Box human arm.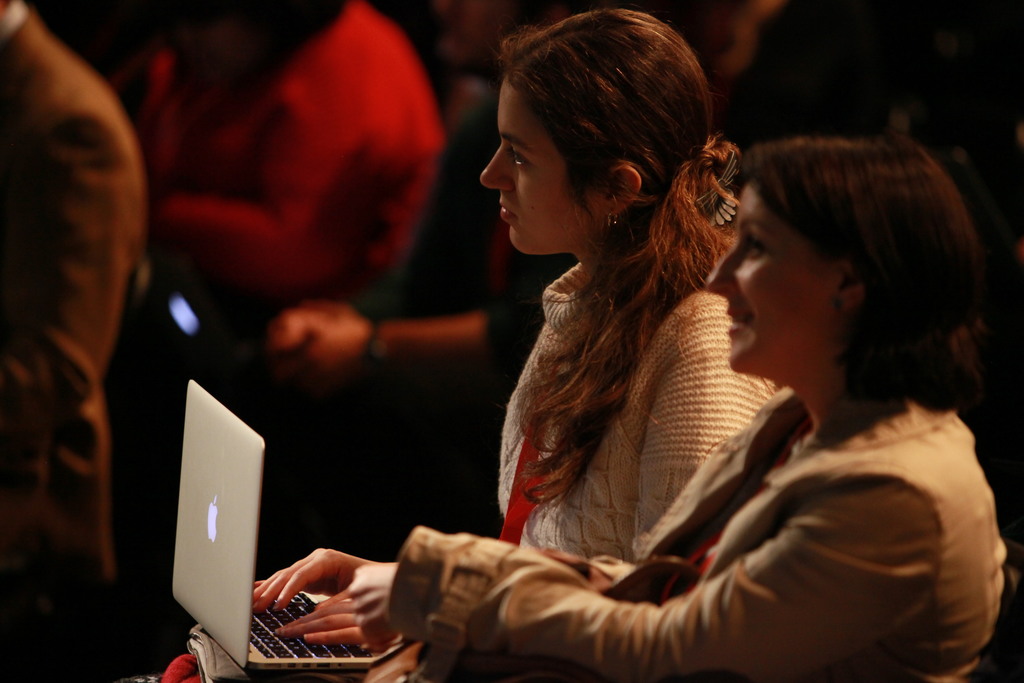
<box>242,386,804,616</box>.
